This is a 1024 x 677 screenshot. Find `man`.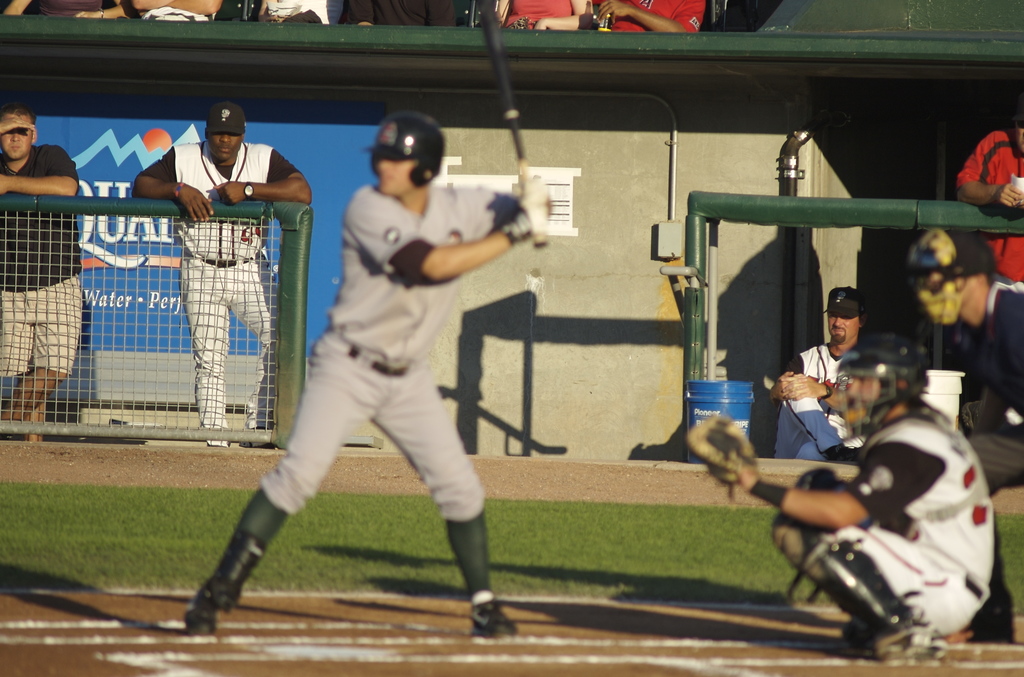
Bounding box: l=0, t=108, r=87, b=441.
